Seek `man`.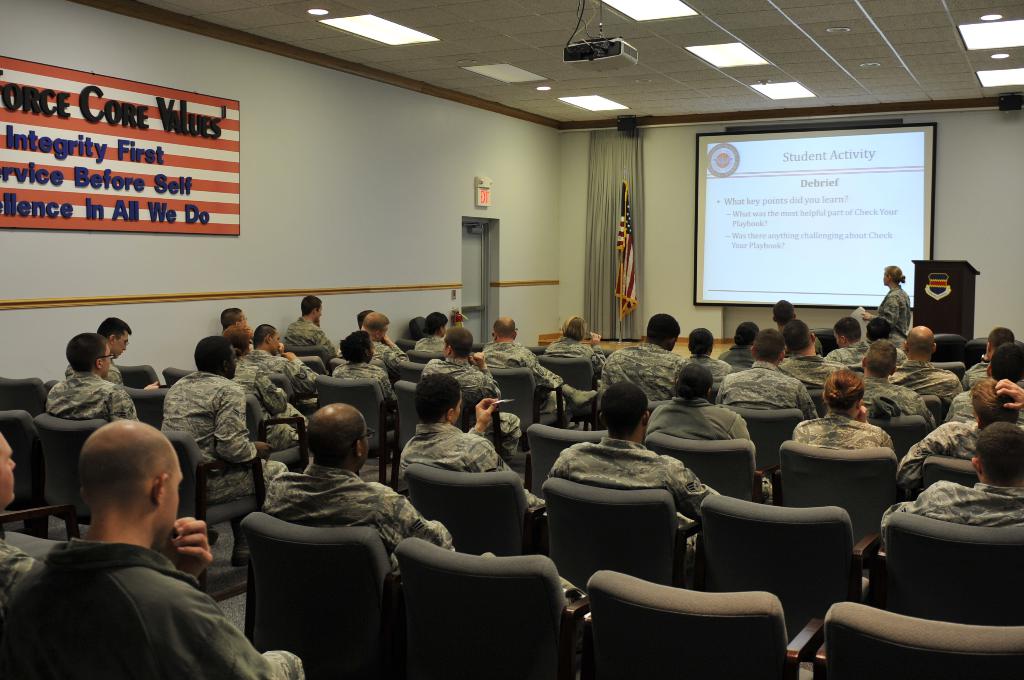
box=[877, 423, 1023, 546].
